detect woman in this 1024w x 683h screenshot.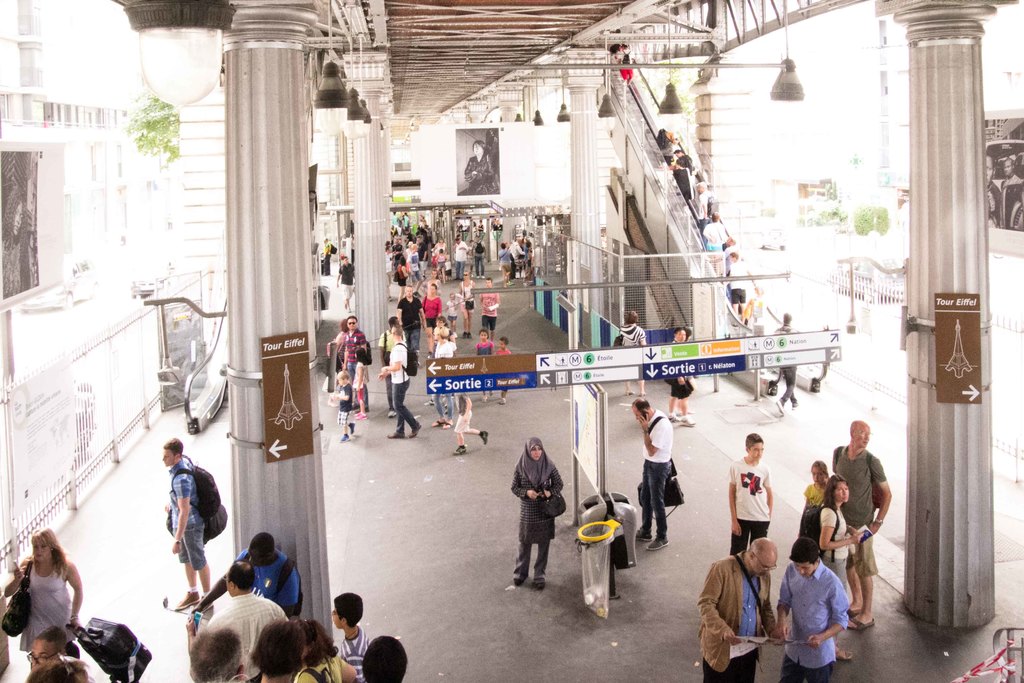
Detection: {"x1": 250, "y1": 612, "x2": 298, "y2": 680}.
